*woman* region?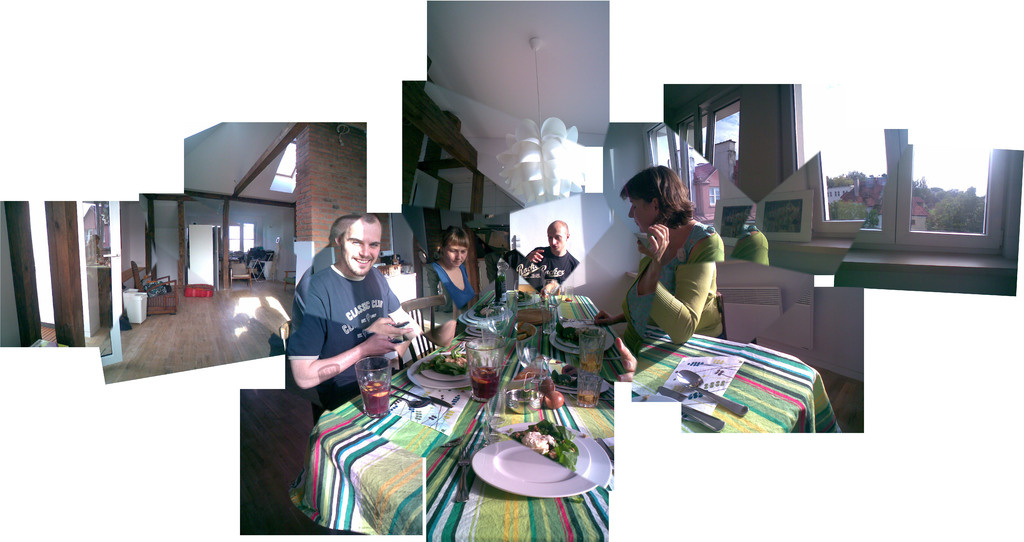
bbox=[417, 226, 481, 329]
